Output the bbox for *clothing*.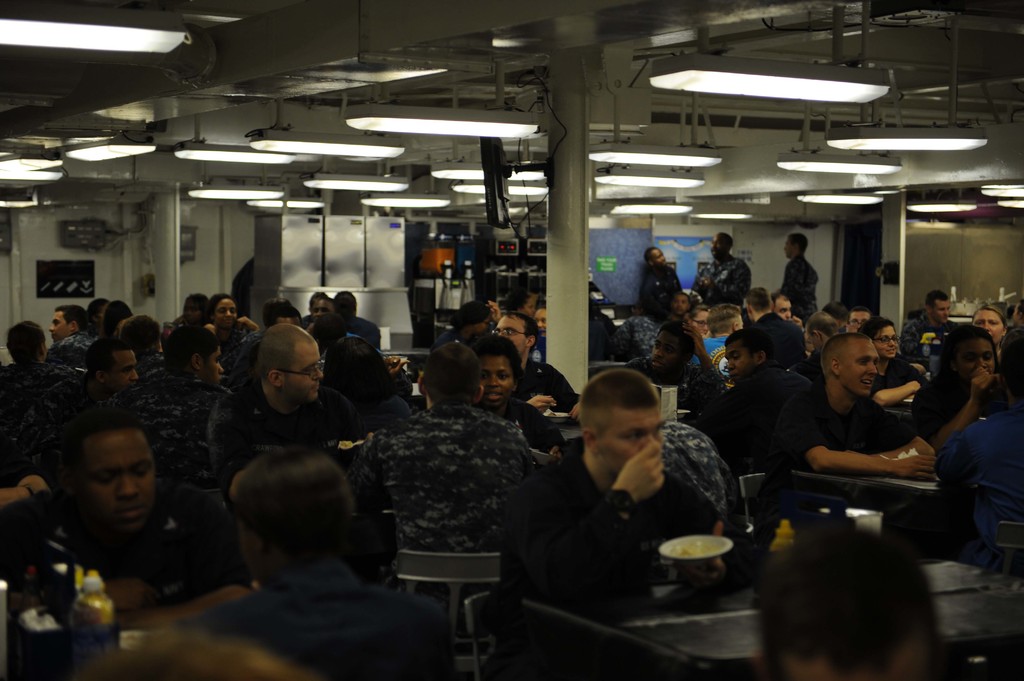
[left=900, top=312, right=956, bottom=360].
